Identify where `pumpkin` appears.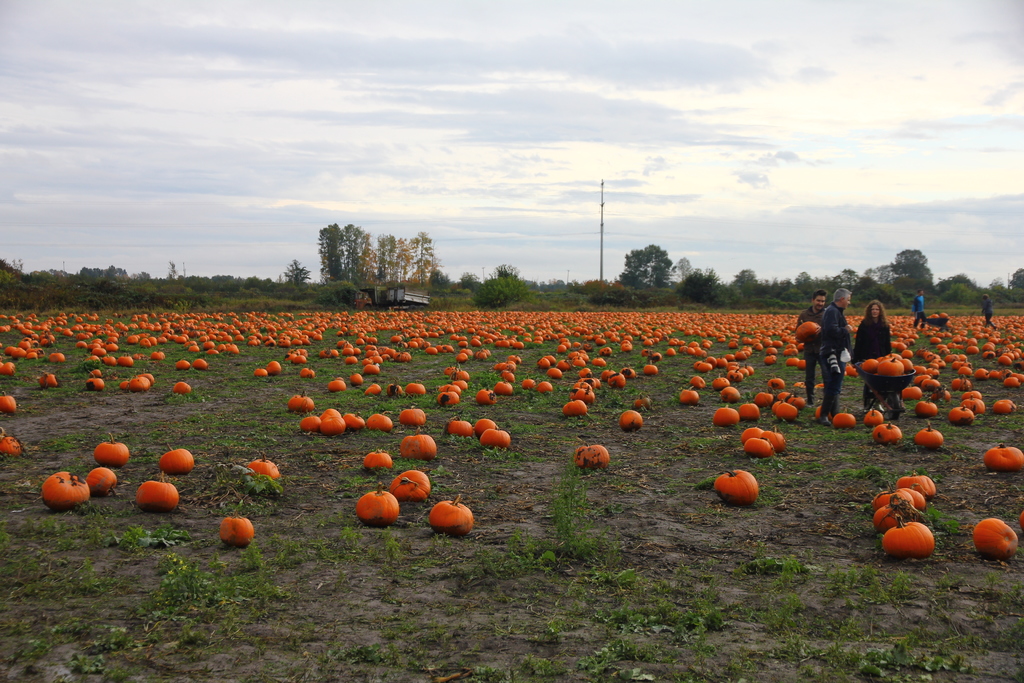
Appears at <box>268,359,282,374</box>.
